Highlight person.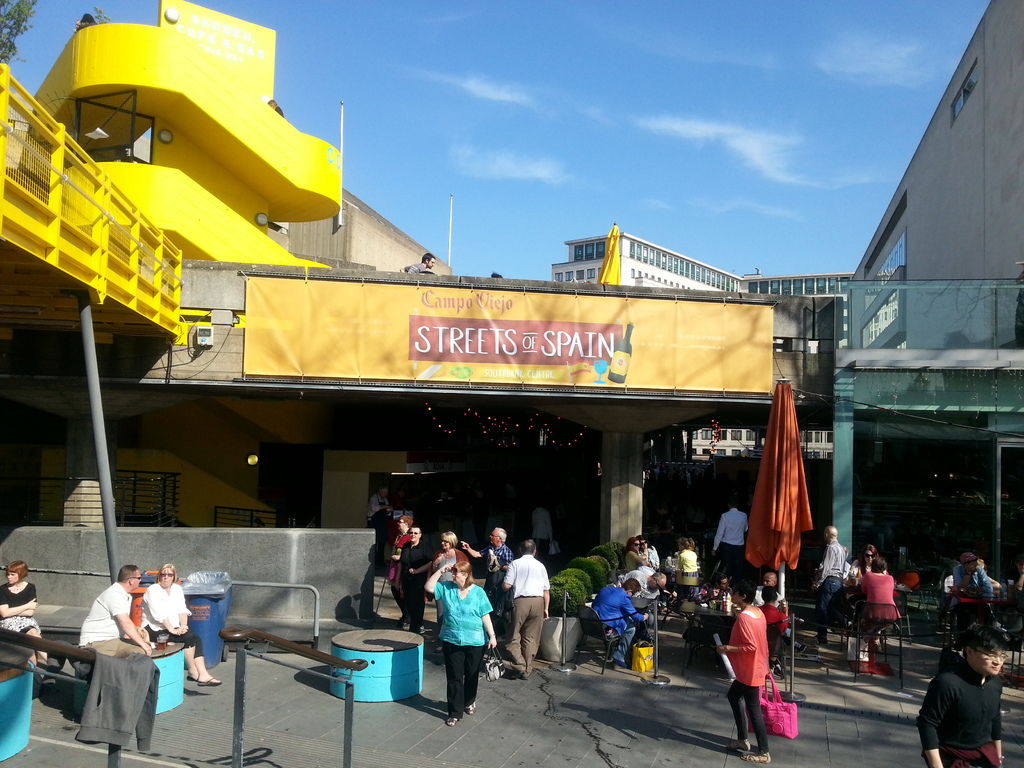
Highlighted region: box=[1017, 569, 1023, 591].
